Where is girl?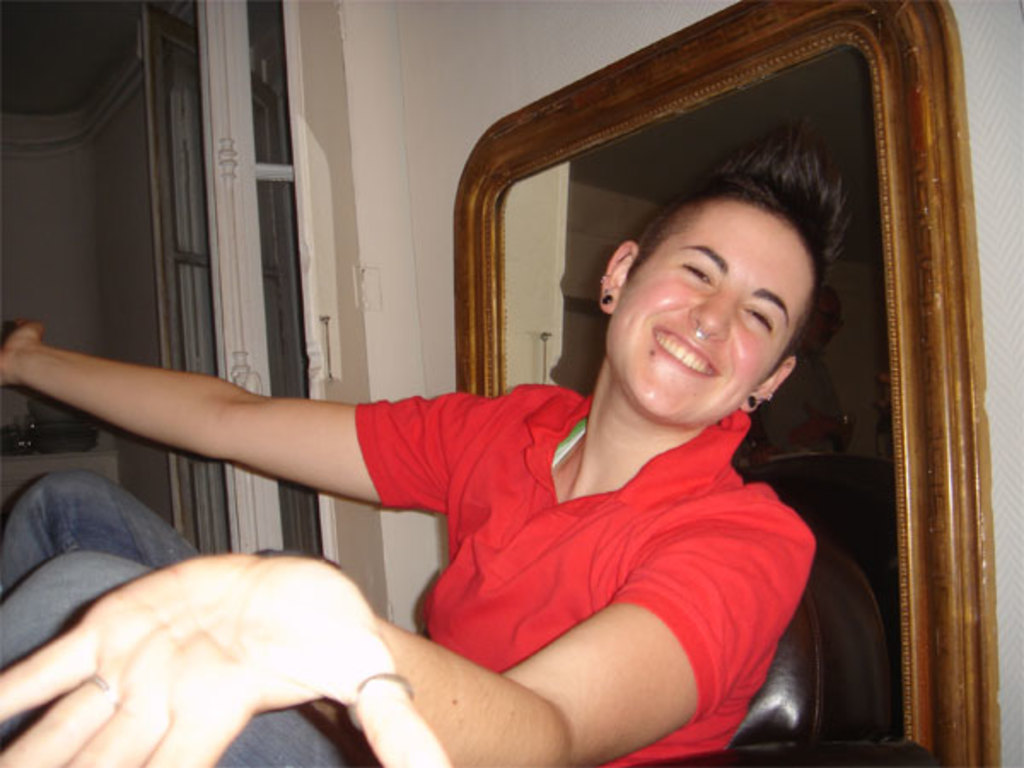
(left=5, top=130, right=850, bottom=766).
